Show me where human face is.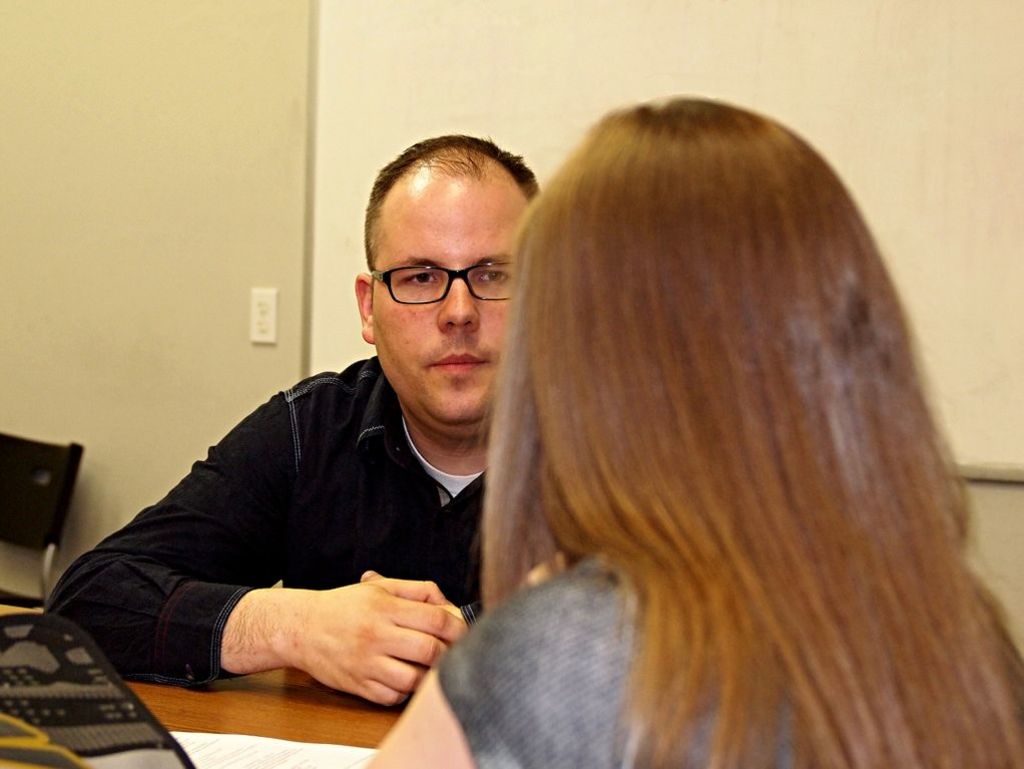
human face is at 369,176,535,431.
